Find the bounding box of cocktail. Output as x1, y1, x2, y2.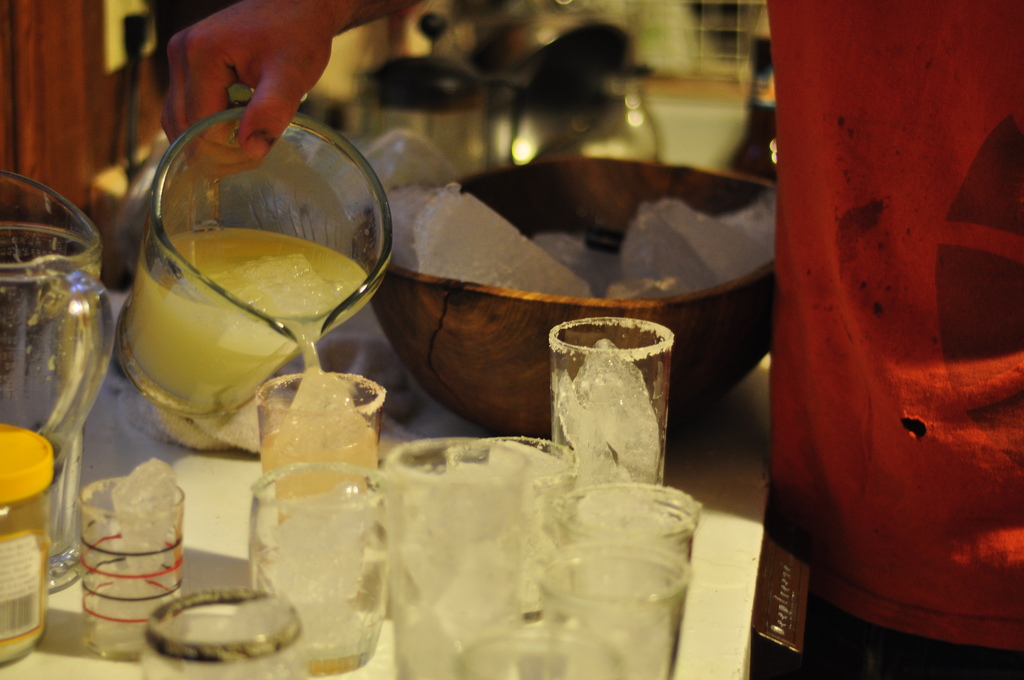
547, 318, 674, 480.
